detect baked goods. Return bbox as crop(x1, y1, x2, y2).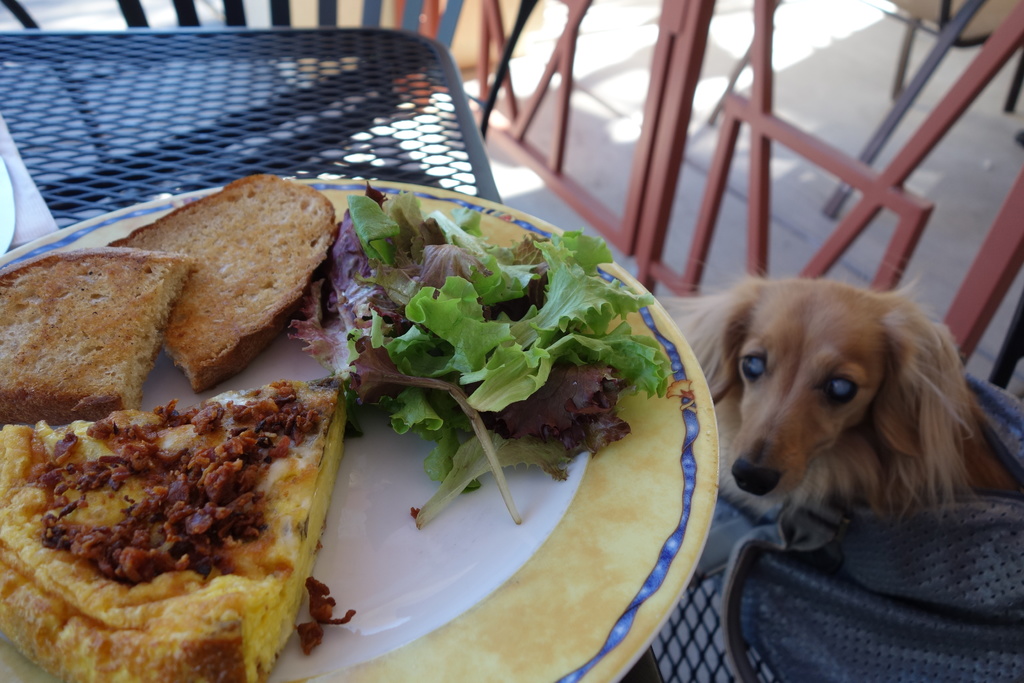
crop(0, 252, 198, 418).
